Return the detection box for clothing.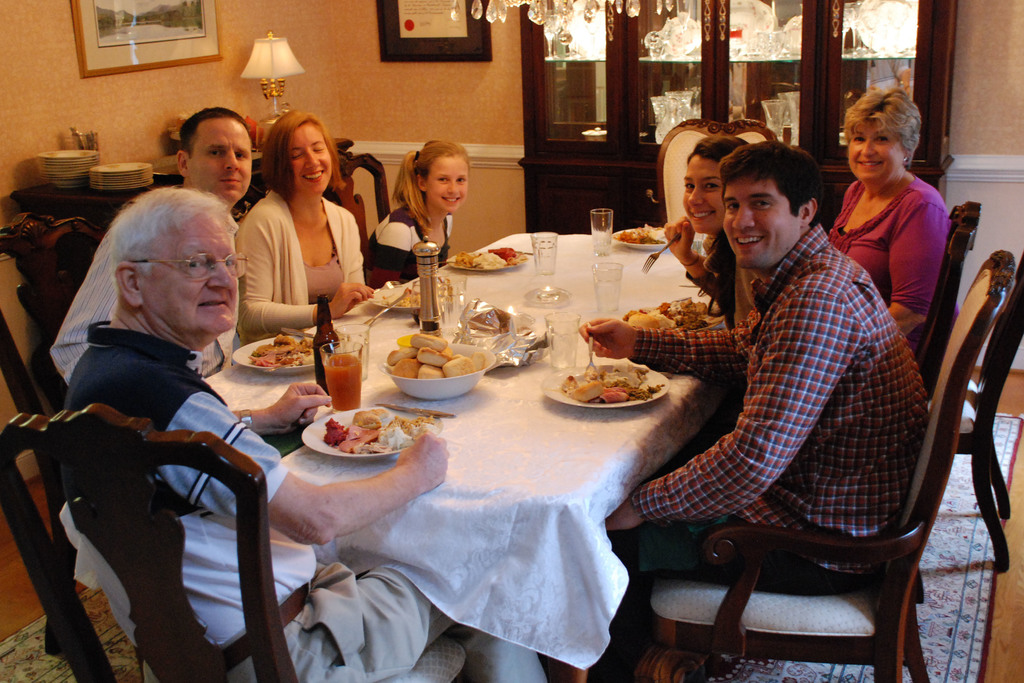
left=833, top=142, right=961, bottom=326.
